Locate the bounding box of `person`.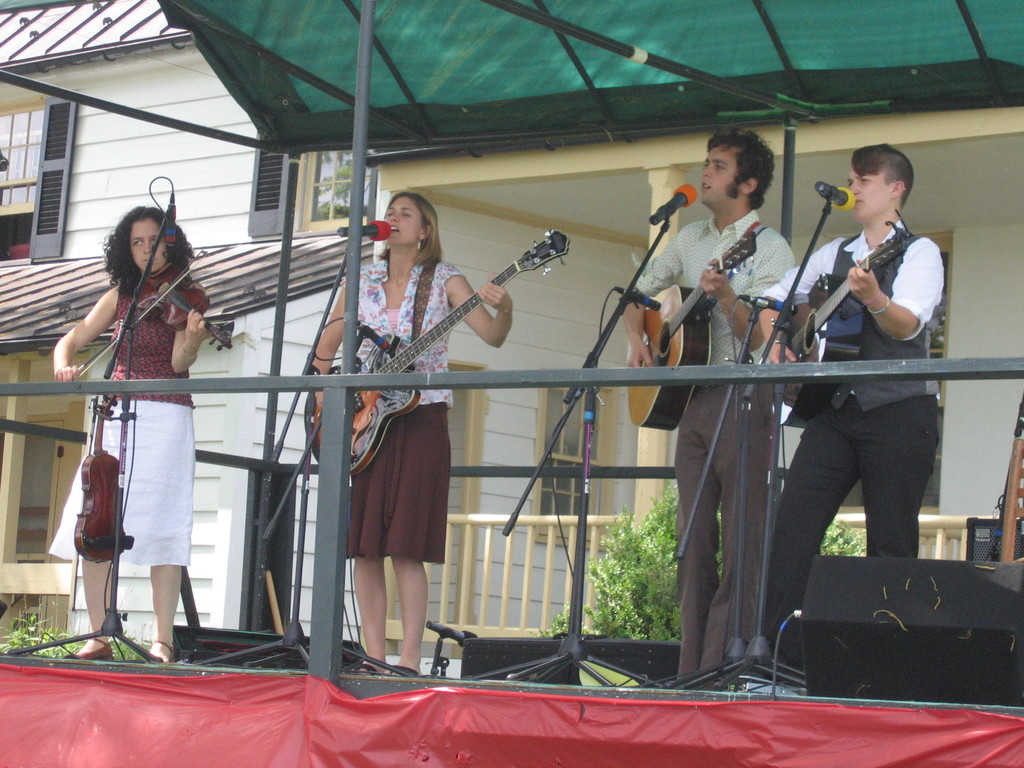
Bounding box: x1=760 y1=136 x2=948 y2=659.
